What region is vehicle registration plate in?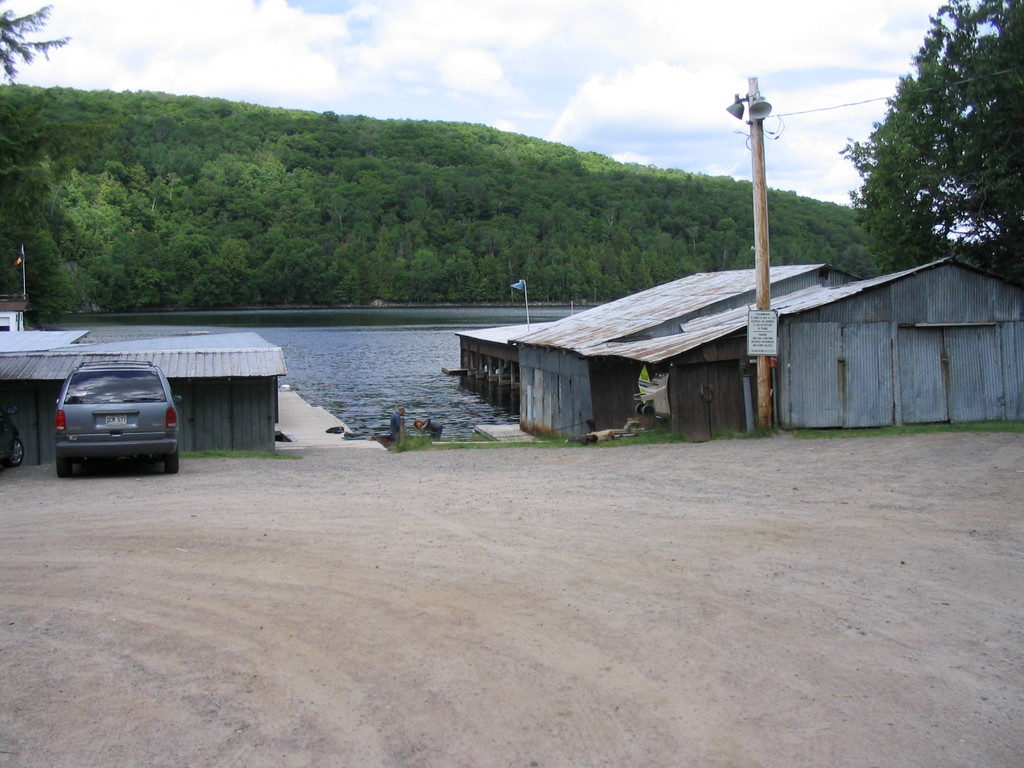
106/414/127/426.
